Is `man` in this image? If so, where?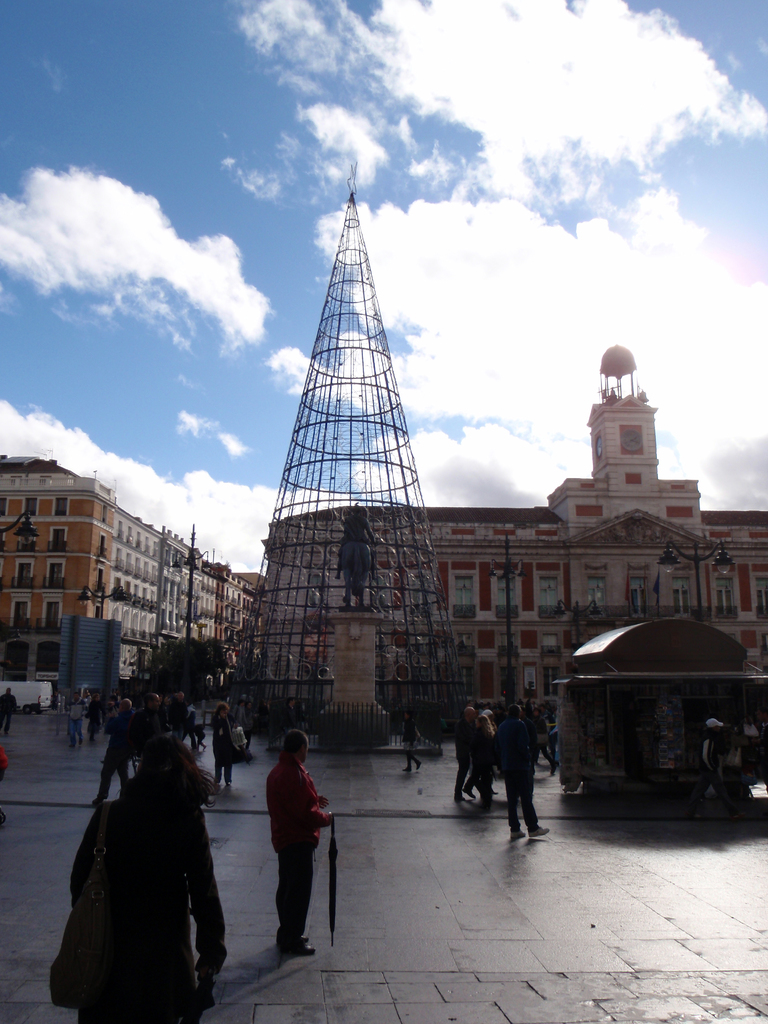
Yes, at [451,699,492,804].
